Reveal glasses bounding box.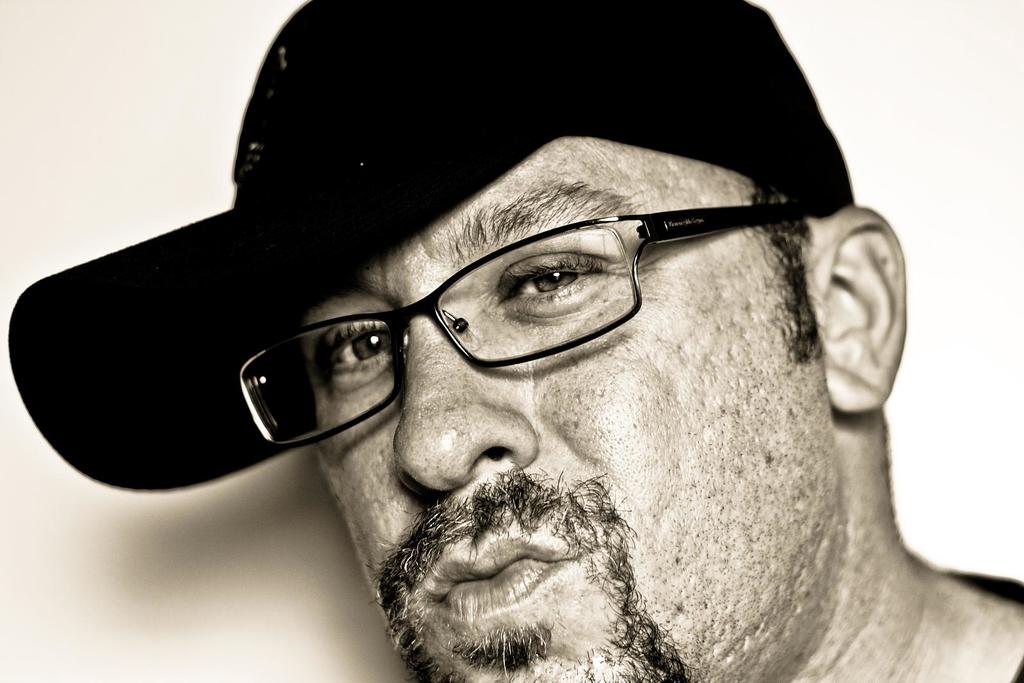
Revealed: {"left": 236, "top": 191, "right": 815, "bottom": 446}.
